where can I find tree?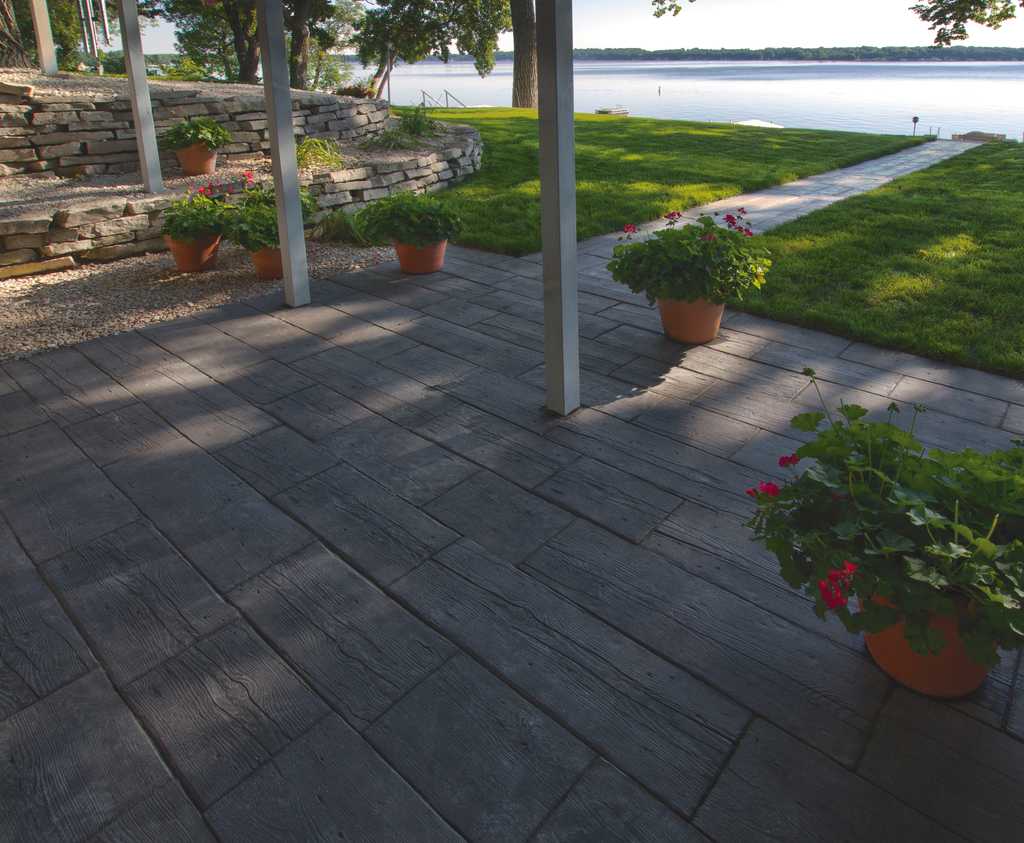
You can find it at {"left": 637, "top": 0, "right": 701, "bottom": 17}.
